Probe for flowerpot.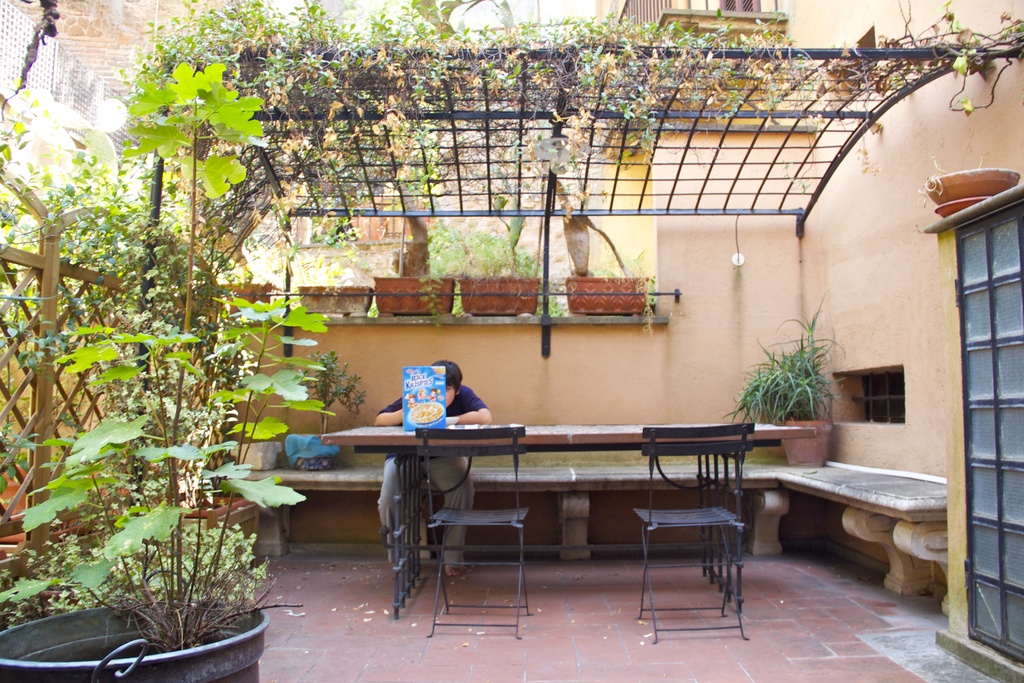
Probe result: crop(298, 284, 373, 314).
